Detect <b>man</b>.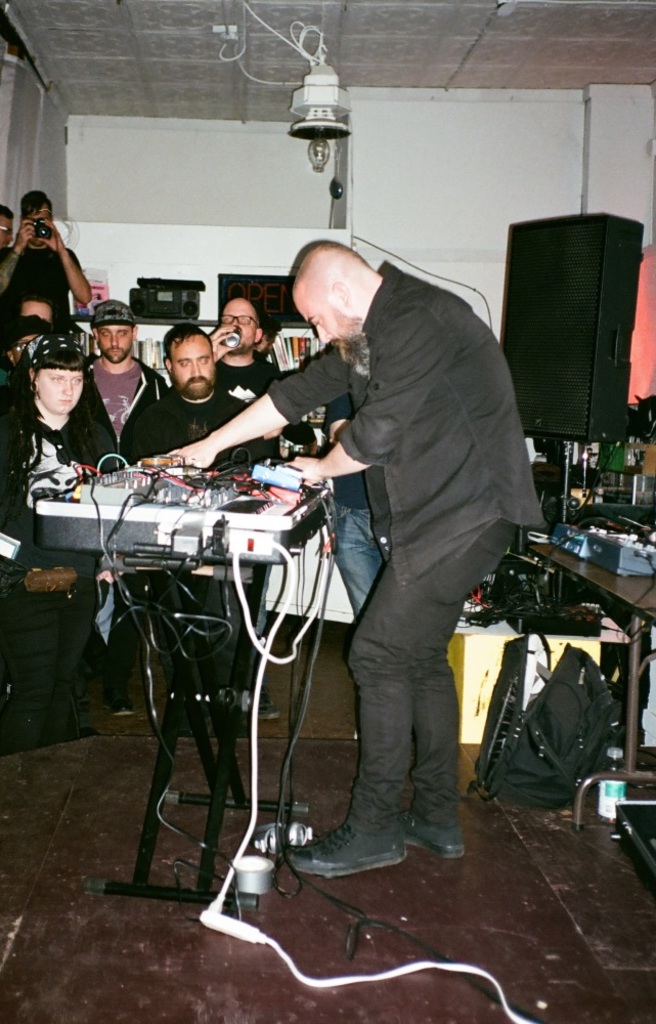
Detected at 0:188:93:338.
